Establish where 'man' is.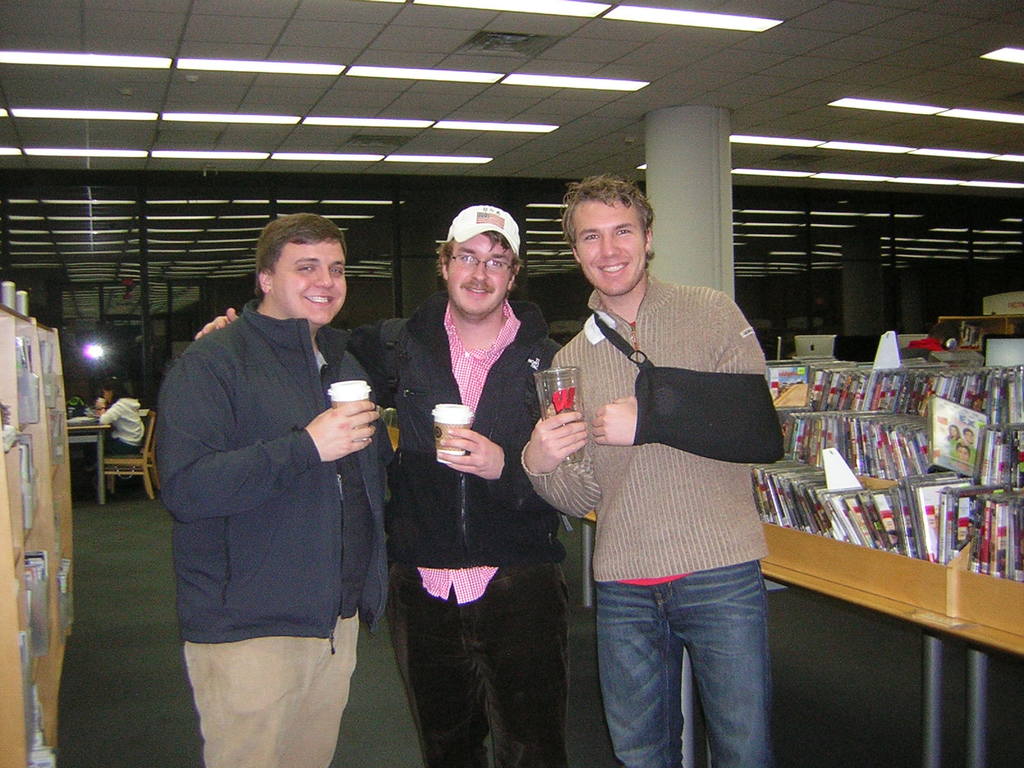
Established at {"left": 528, "top": 173, "right": 792, "bottom": 756}.
